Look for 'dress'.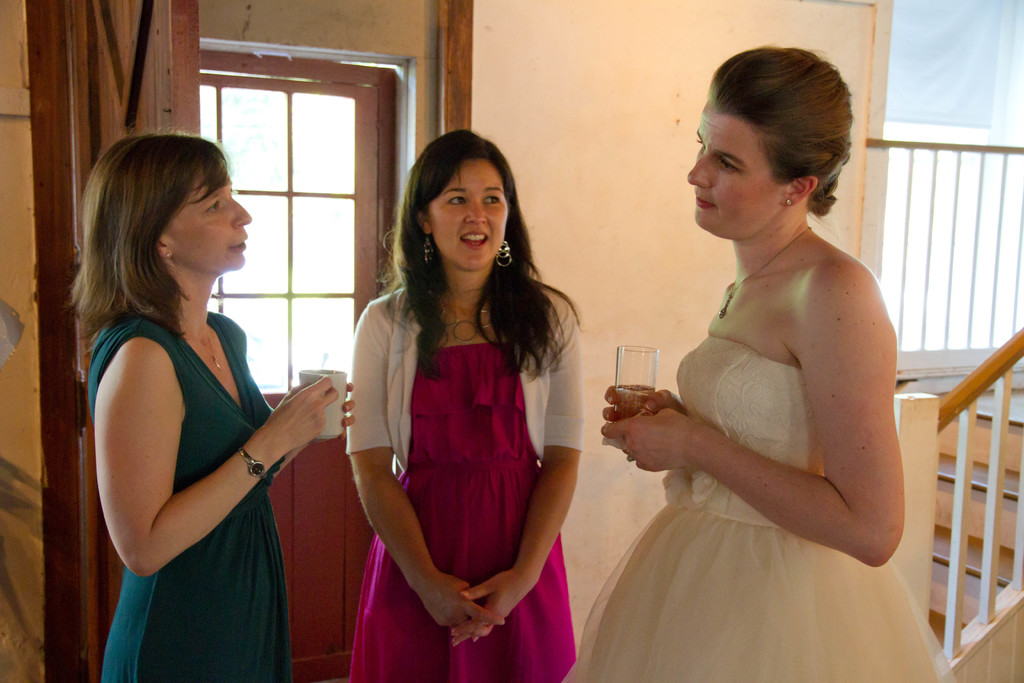
Found: {"x1": 568, "y1": 343, "x2": 959, "y2": 682}.
